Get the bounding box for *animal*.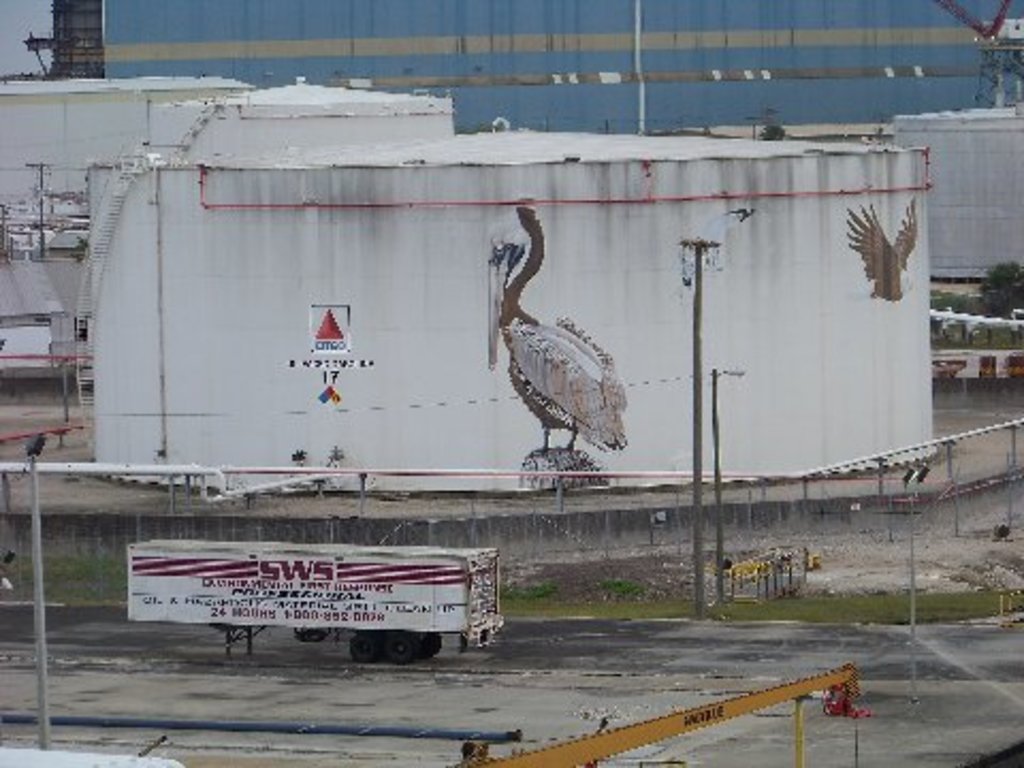
482,196,627,457.
